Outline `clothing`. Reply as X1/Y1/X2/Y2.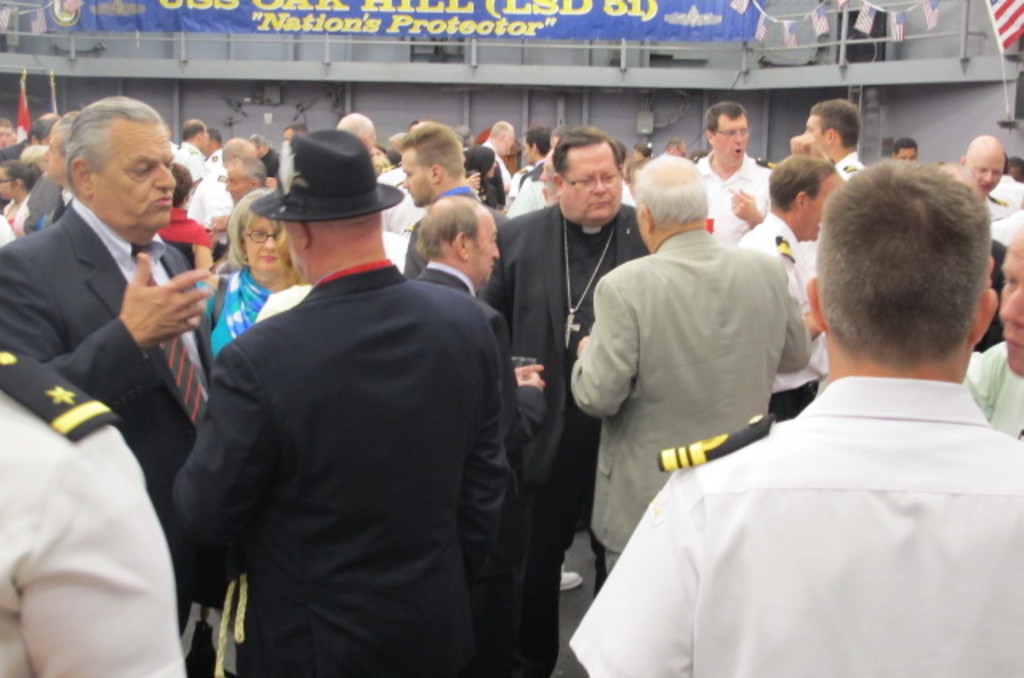
570/229/819/584.
